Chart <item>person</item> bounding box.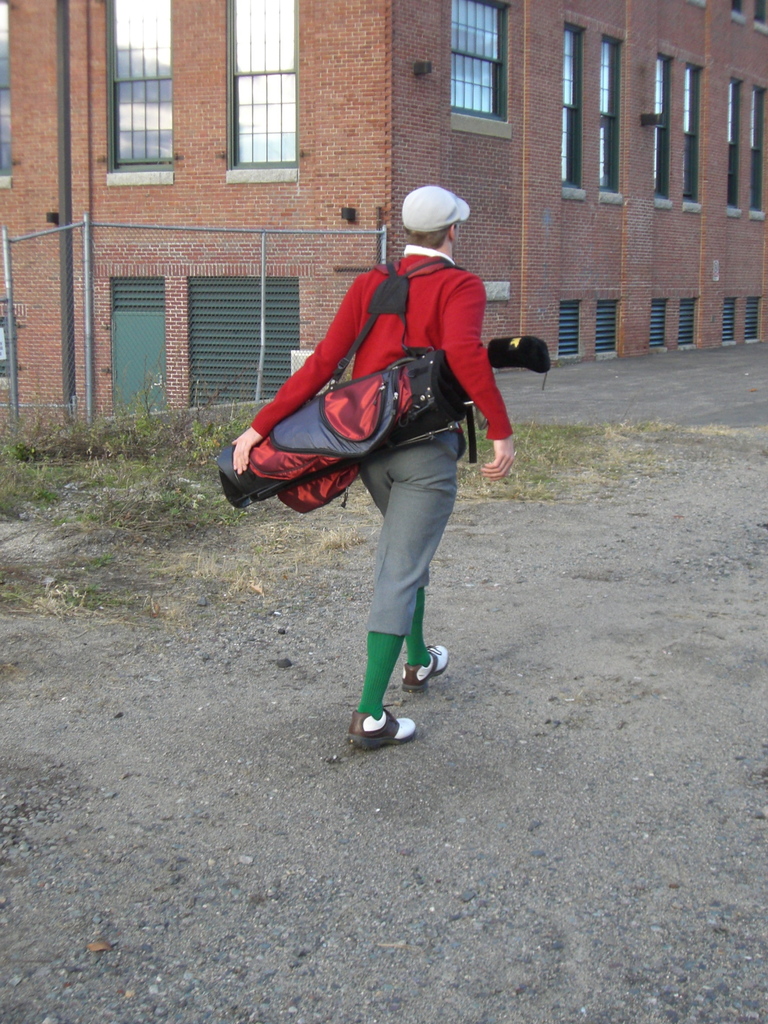
Charted: x1=223 y1=180 x2=505 y2=757.
